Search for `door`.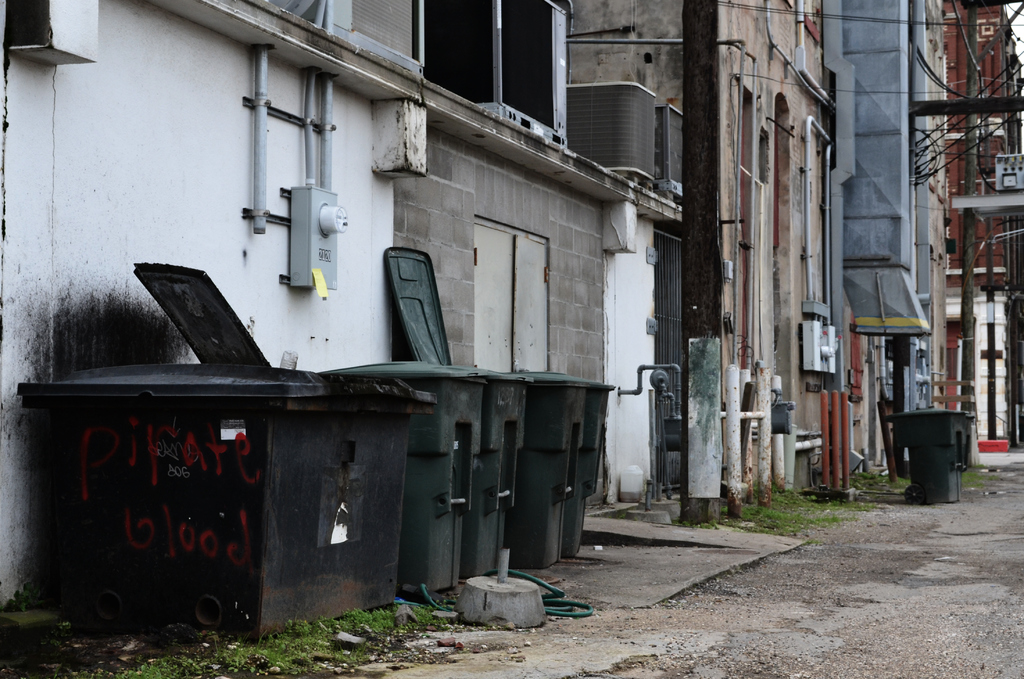
Found at detection(513, 235, 555, 372).
